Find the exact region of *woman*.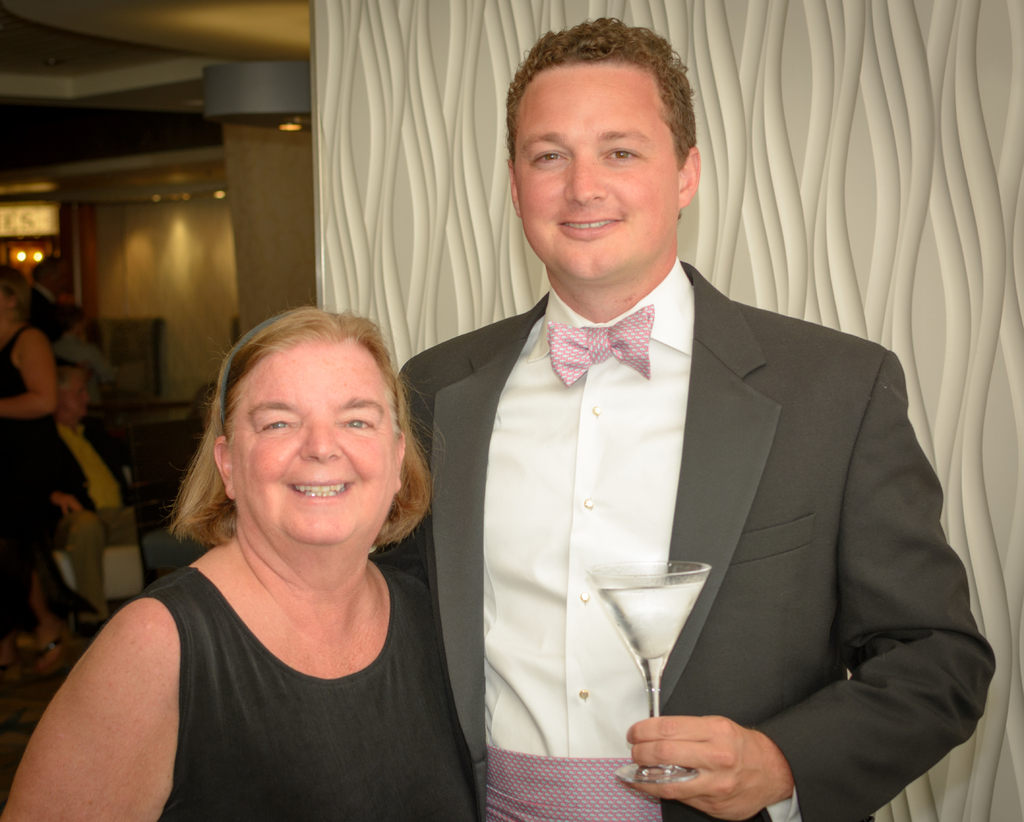
Exact region: detection(68, 278, 475, 821).
